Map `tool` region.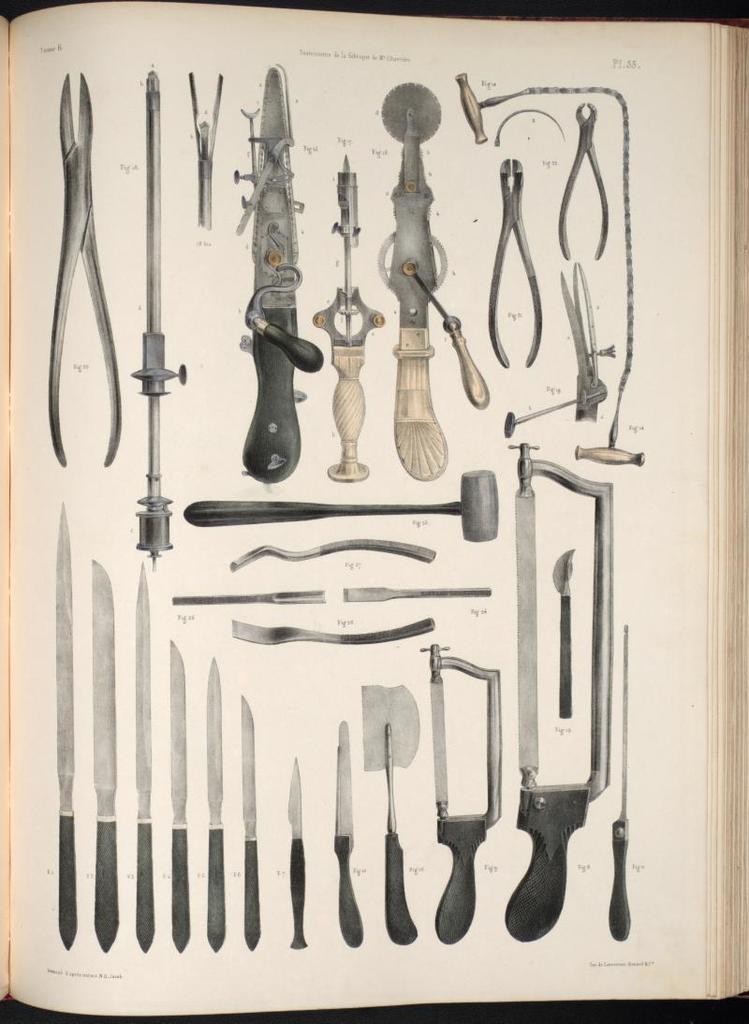
Mapped to x1=457 y1=68 x2=644 y2=464.
